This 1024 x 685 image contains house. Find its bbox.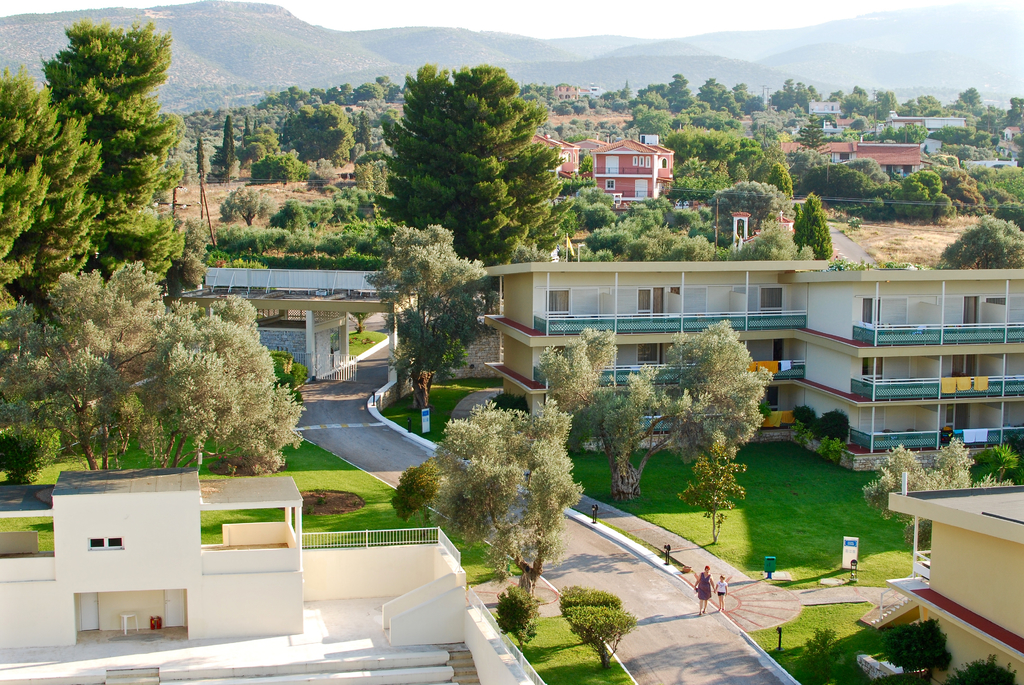
locate(531, 130, 578, 182).
